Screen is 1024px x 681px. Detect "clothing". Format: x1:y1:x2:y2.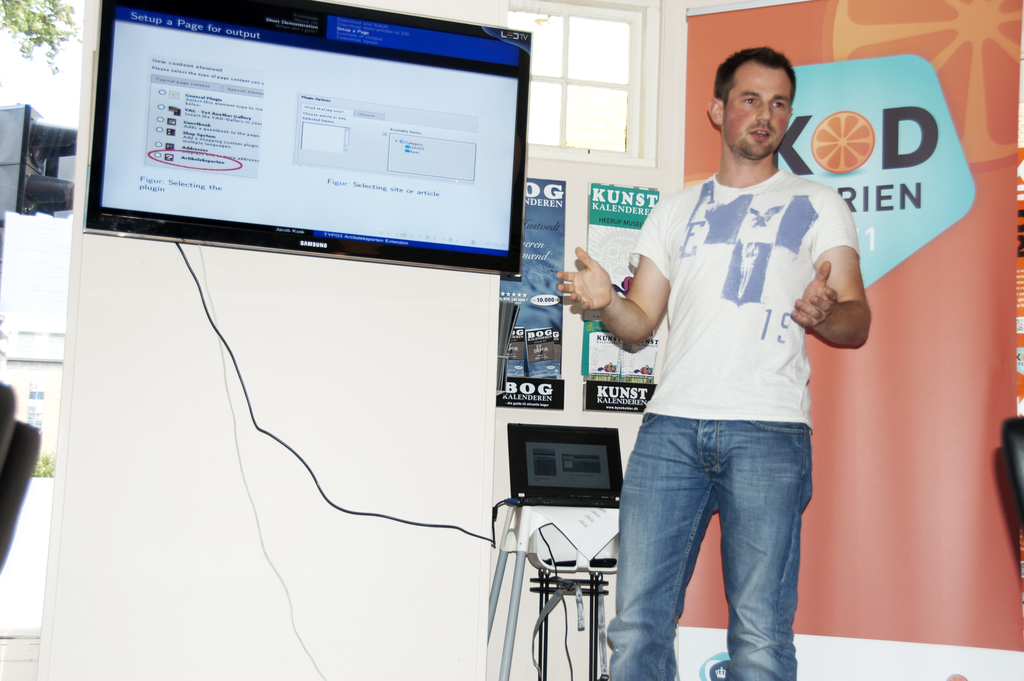
625:168:861:432.
